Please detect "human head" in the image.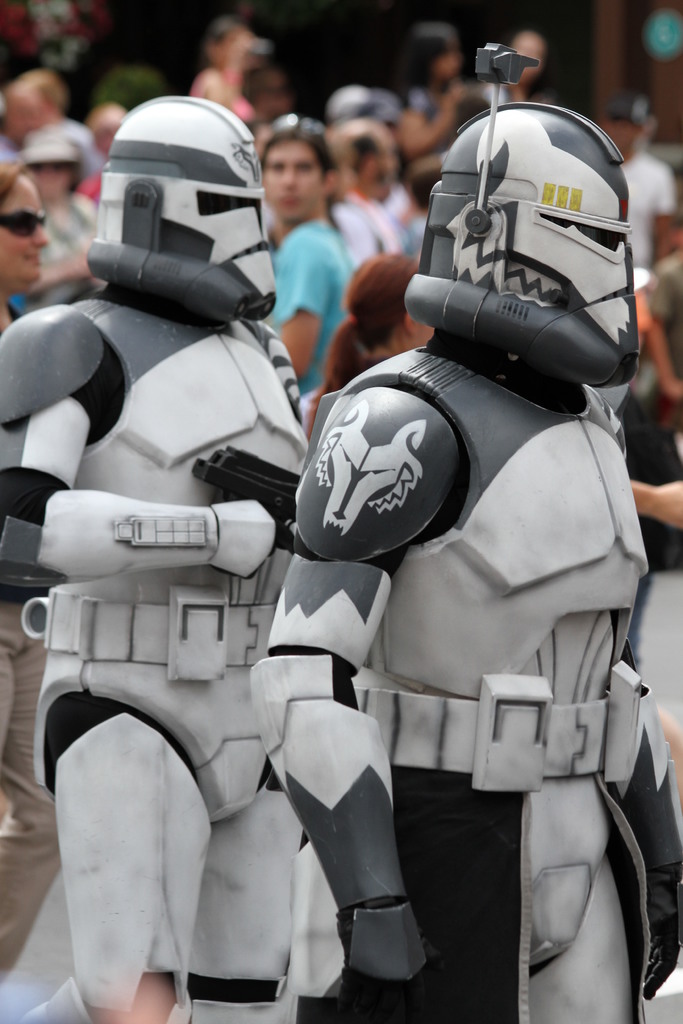
(left=0, top=161, right=48, bottom=287).
